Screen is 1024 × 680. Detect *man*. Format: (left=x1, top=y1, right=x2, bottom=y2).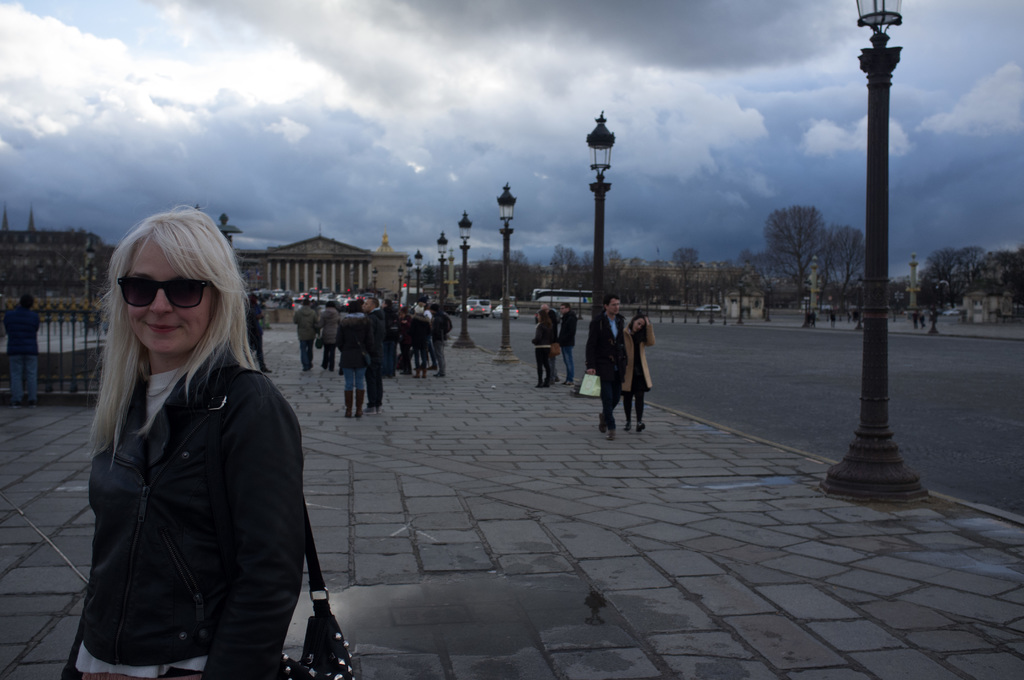
(left=559, top=303, right=579, bottom=383).
